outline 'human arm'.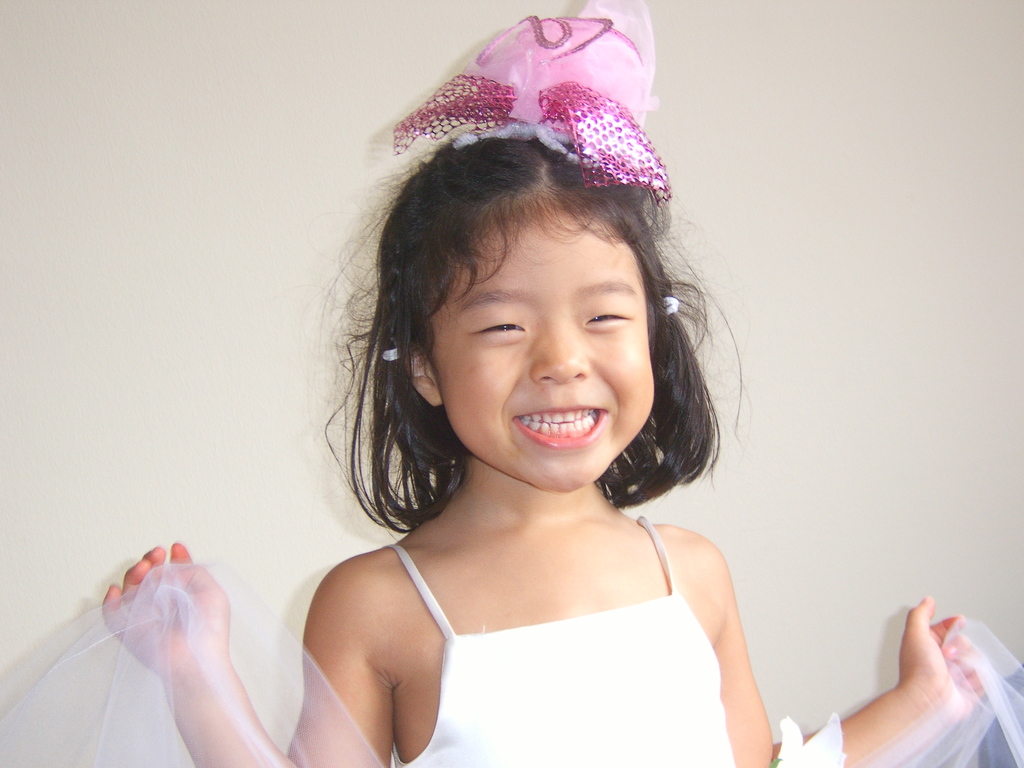
Outline: pyautogui.locateOnScreen(99, 544, 392, 767).
